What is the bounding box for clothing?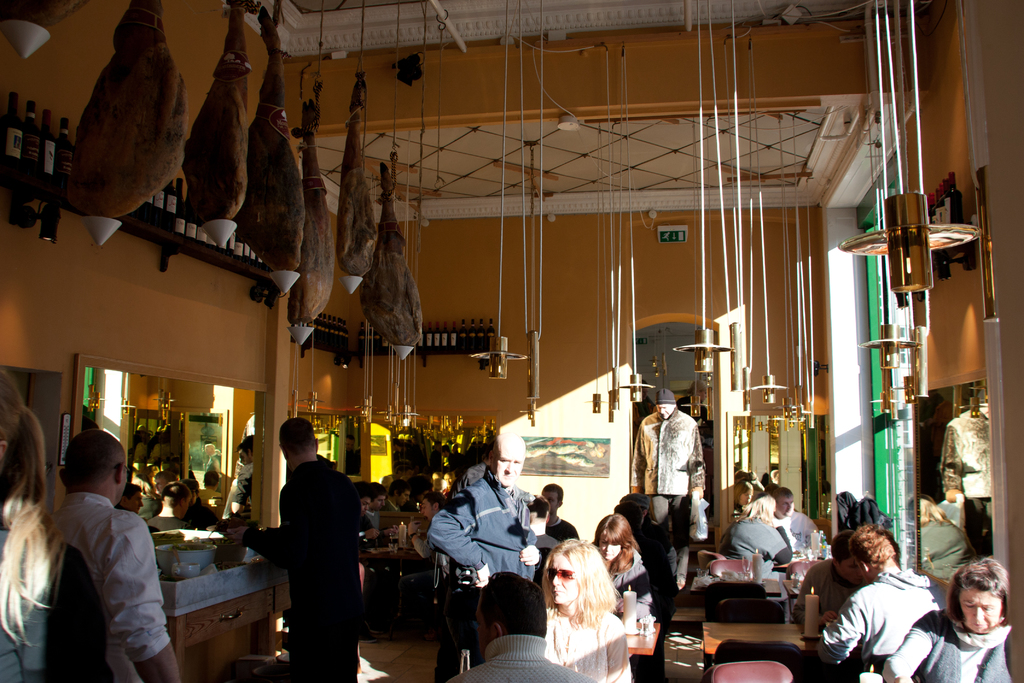
box=[828, 570, 952, 671].
